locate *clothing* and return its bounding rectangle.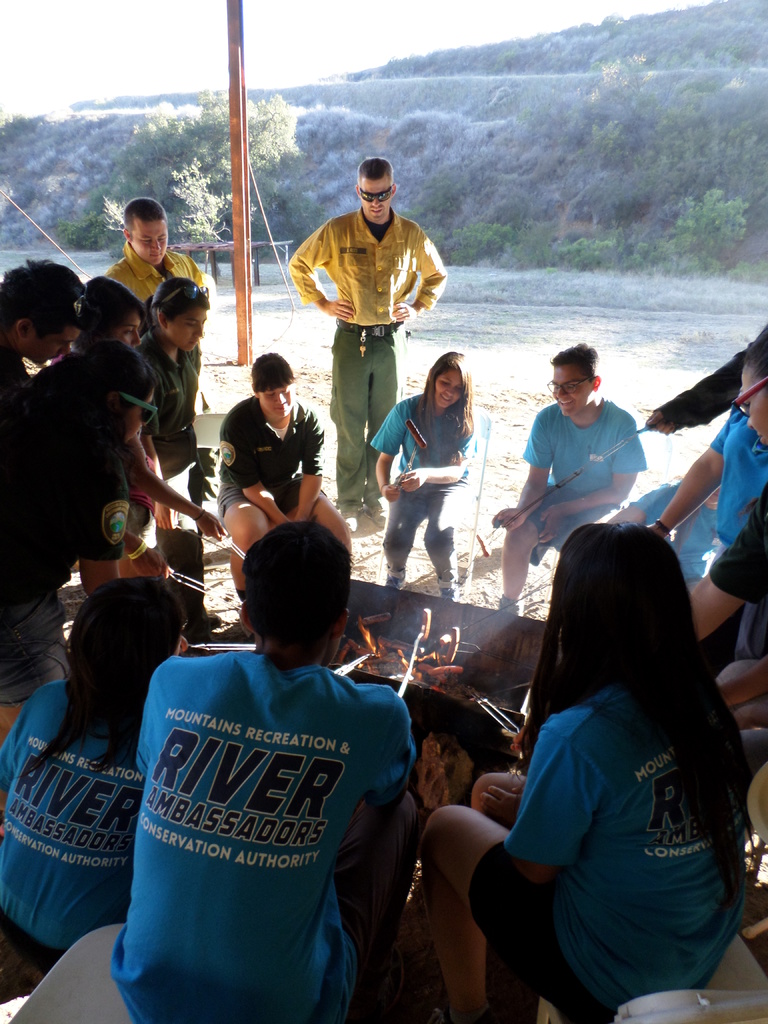
369, 403, 479, 569.
